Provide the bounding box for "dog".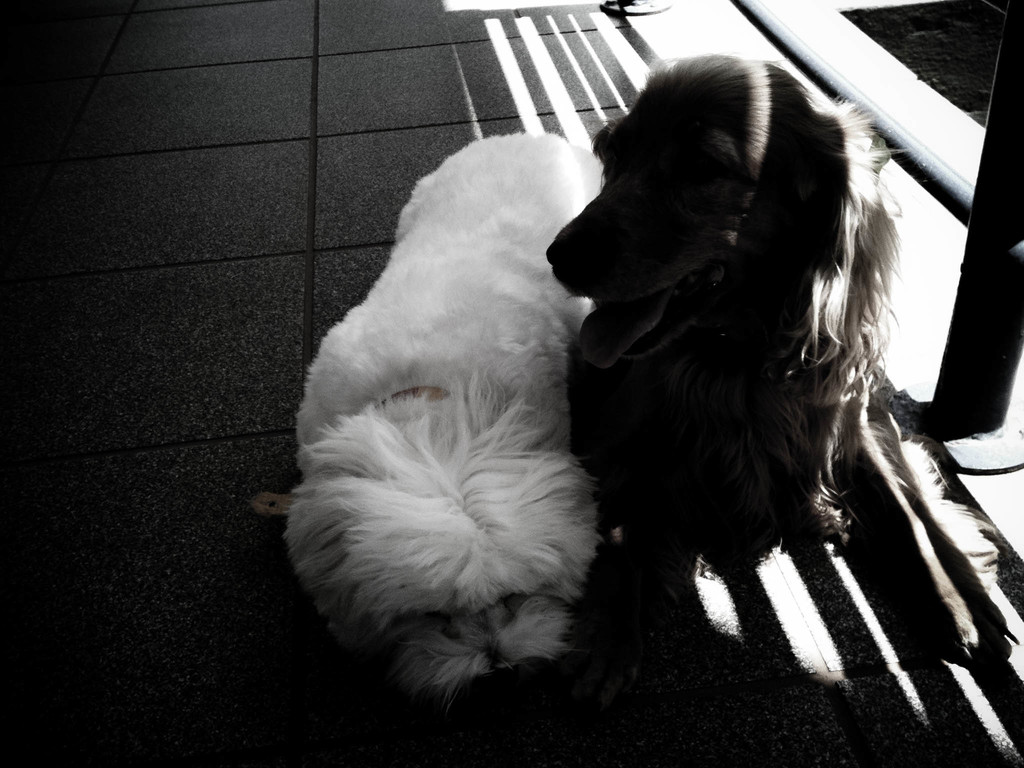
bbox=(542, 53, 1011, 664).
